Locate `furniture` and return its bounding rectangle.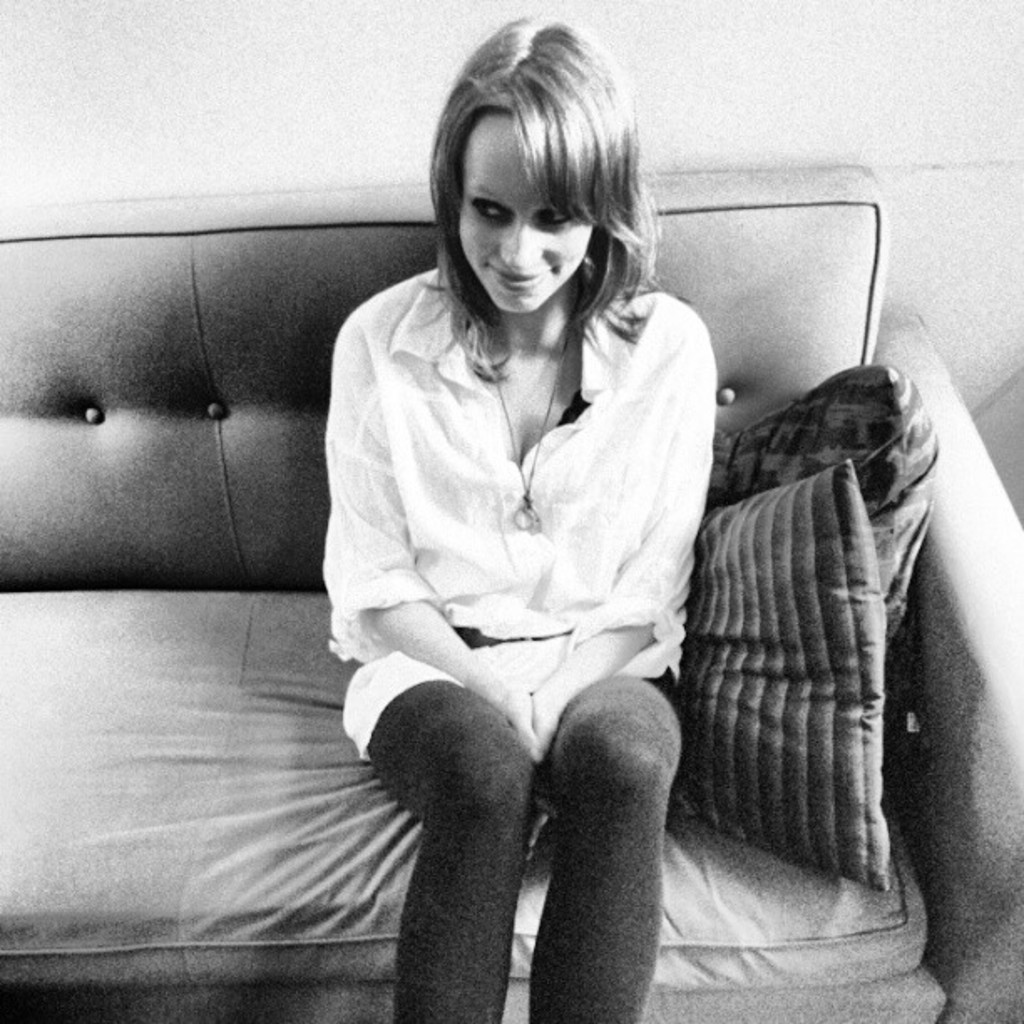
region(0, 169, 1022, 1022).
